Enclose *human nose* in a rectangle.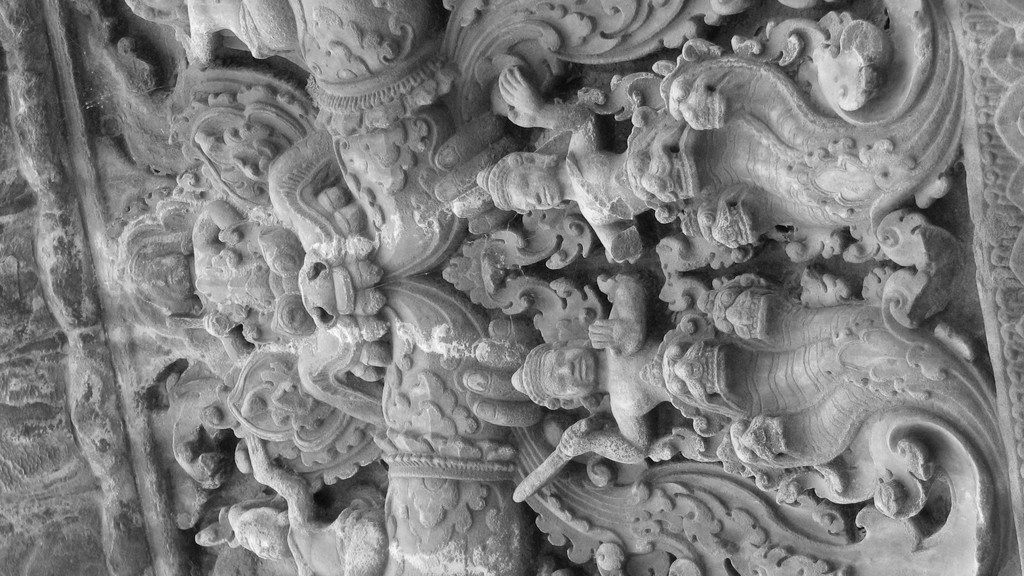
{"left": 526, "top": 193, "right": 539, "bottom": 205}.
